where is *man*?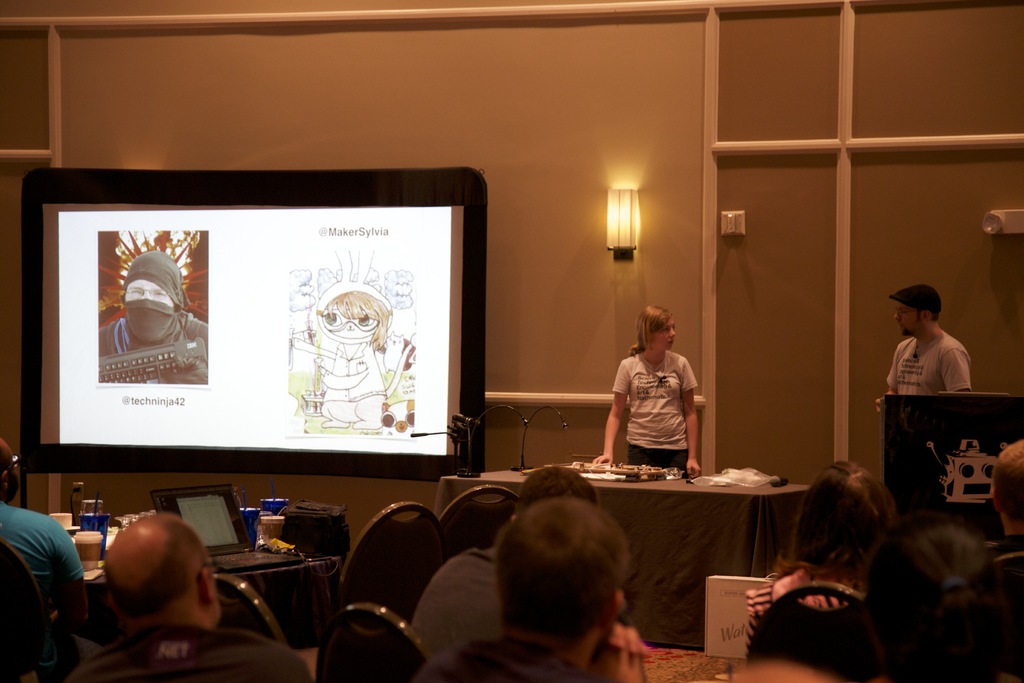
l=96, t=252, r=211, b=387.
